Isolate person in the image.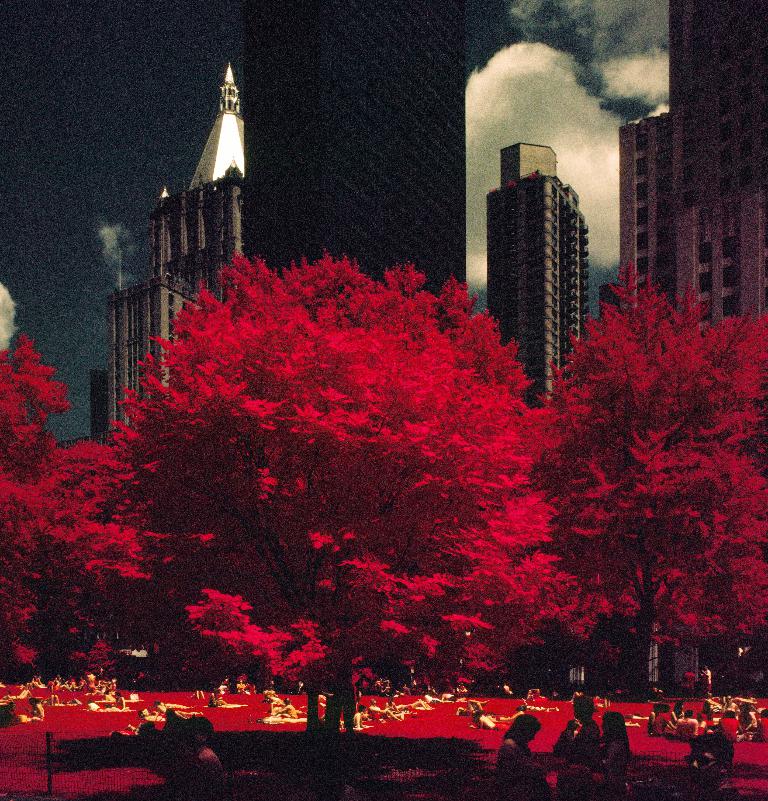
Isolated region: <region>682, 734, 741, 800</region>.
